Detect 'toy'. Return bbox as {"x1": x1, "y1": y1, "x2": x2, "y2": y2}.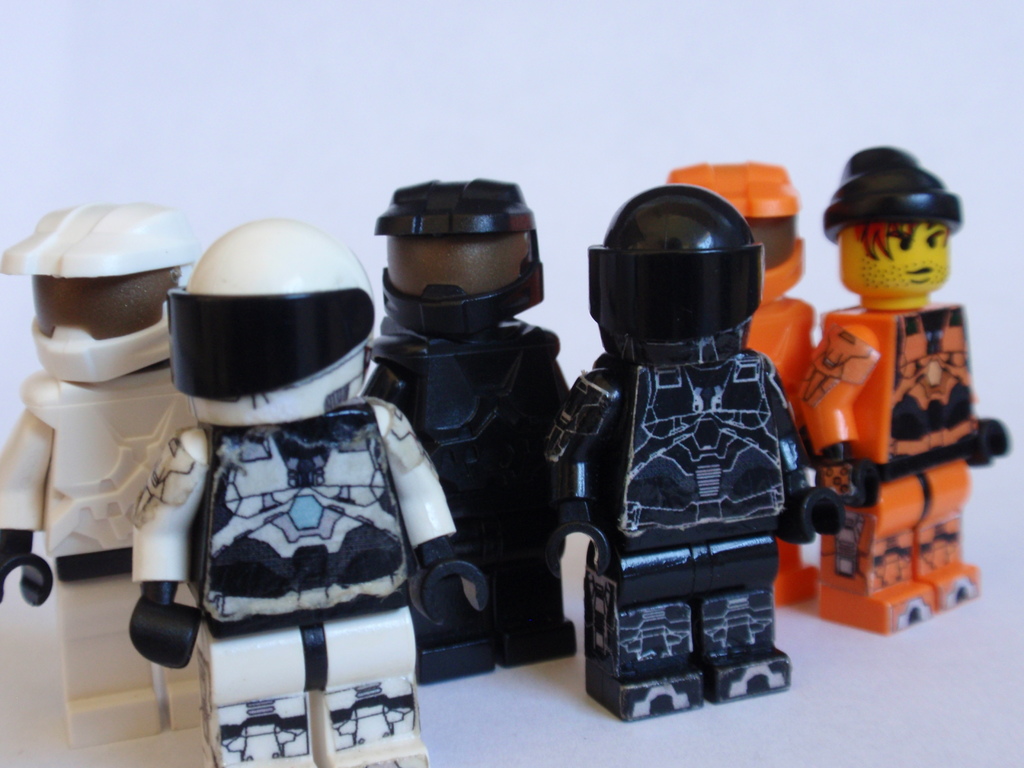
{"x1": 538, "y1": 184, "x2": 854, "y2": 724}.
